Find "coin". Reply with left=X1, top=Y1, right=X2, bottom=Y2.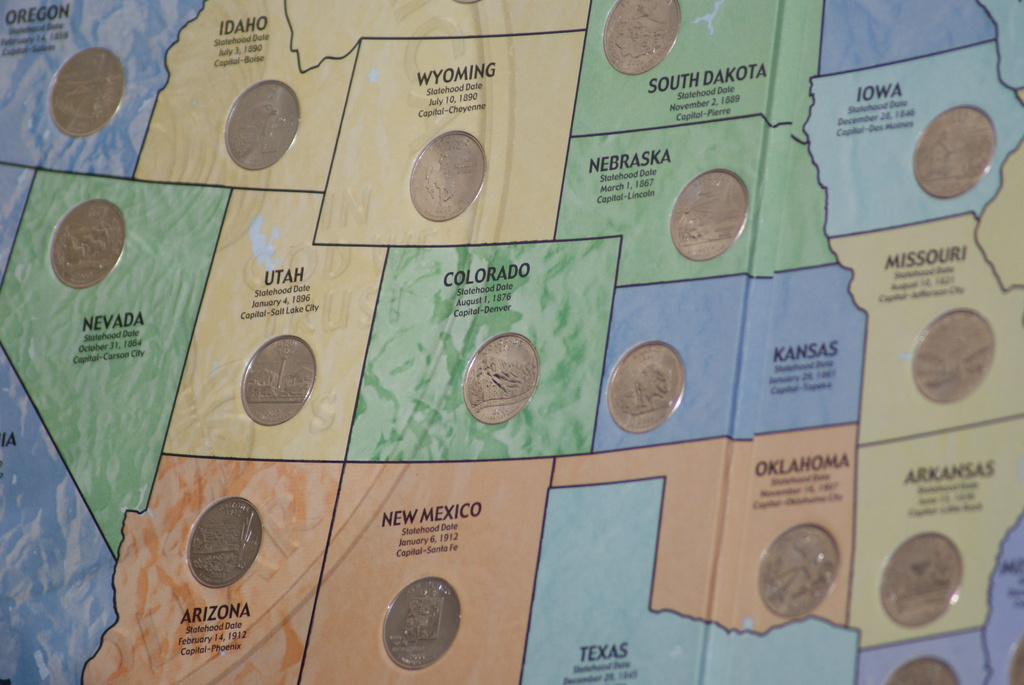
left=48, top=192, right=128, bottom=288.
